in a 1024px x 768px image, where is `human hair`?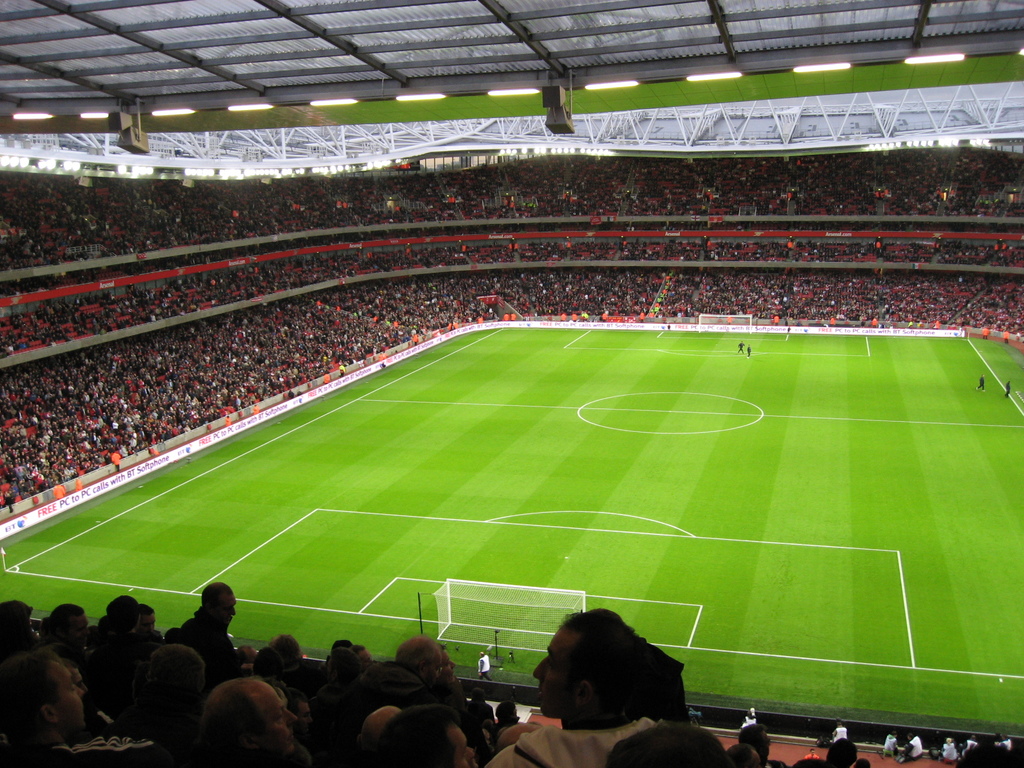
box=[196, 673, 255, 755].
